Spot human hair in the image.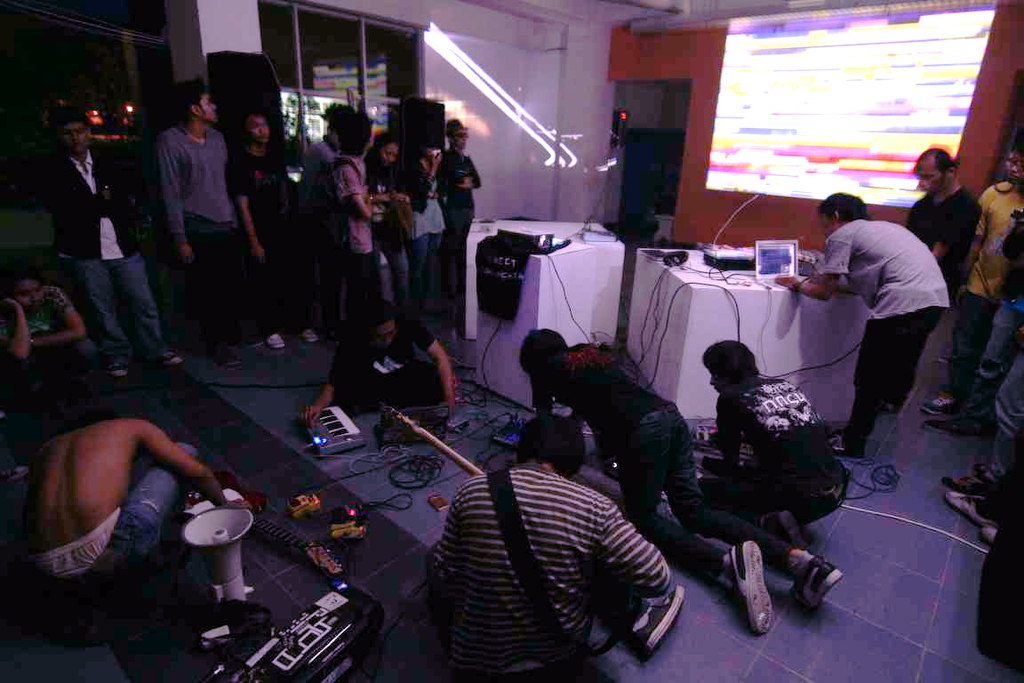
human hair found at [x1=36, y1=356, x2=121, y2=434].
